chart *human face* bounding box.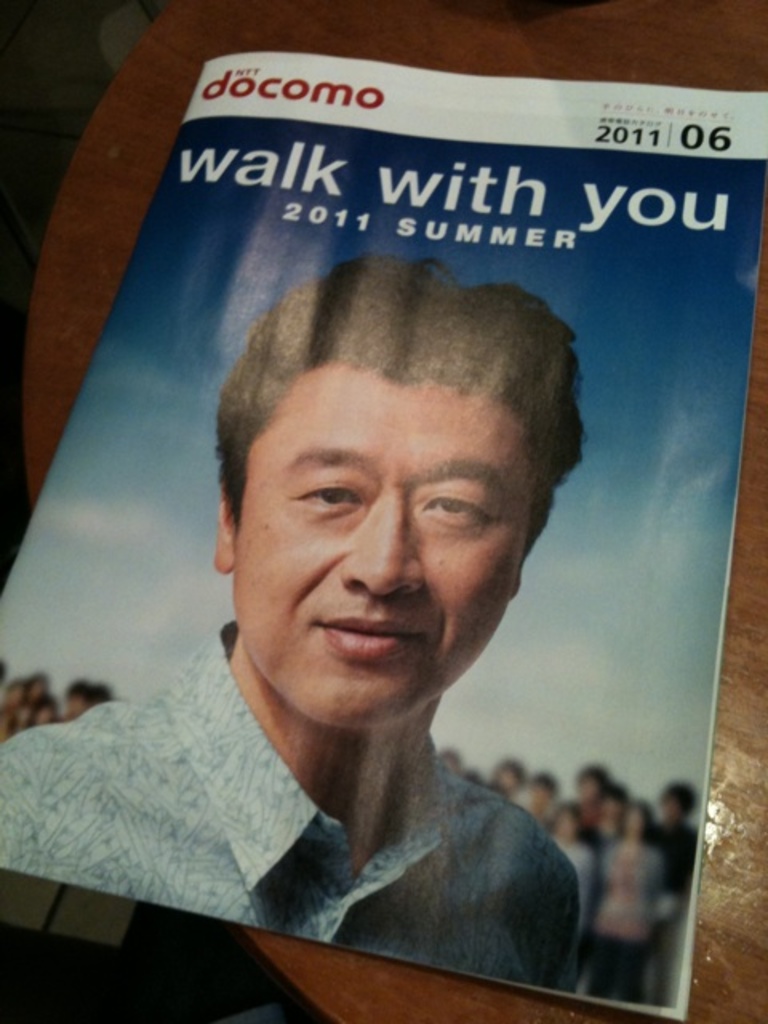
Charted: <bbox>584, 784, 597, 805</bbox>.
